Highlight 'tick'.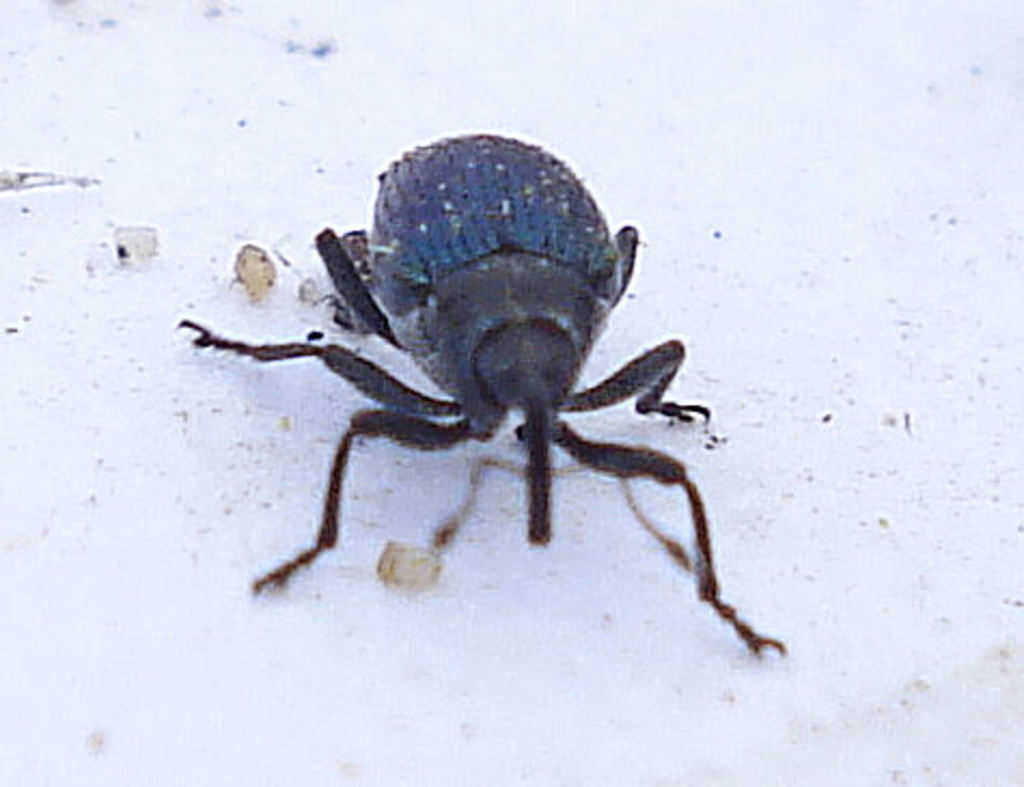
Highlighted region: (170, 132, 787, 660).
